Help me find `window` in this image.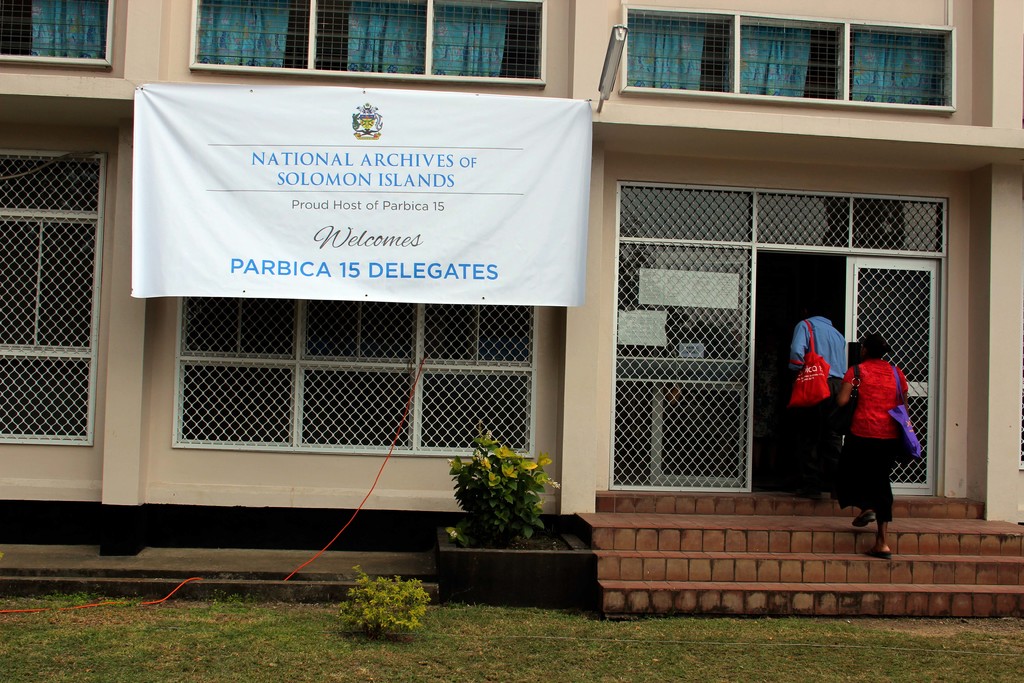
Found it: l=172, t=299, r=539, b=456.
